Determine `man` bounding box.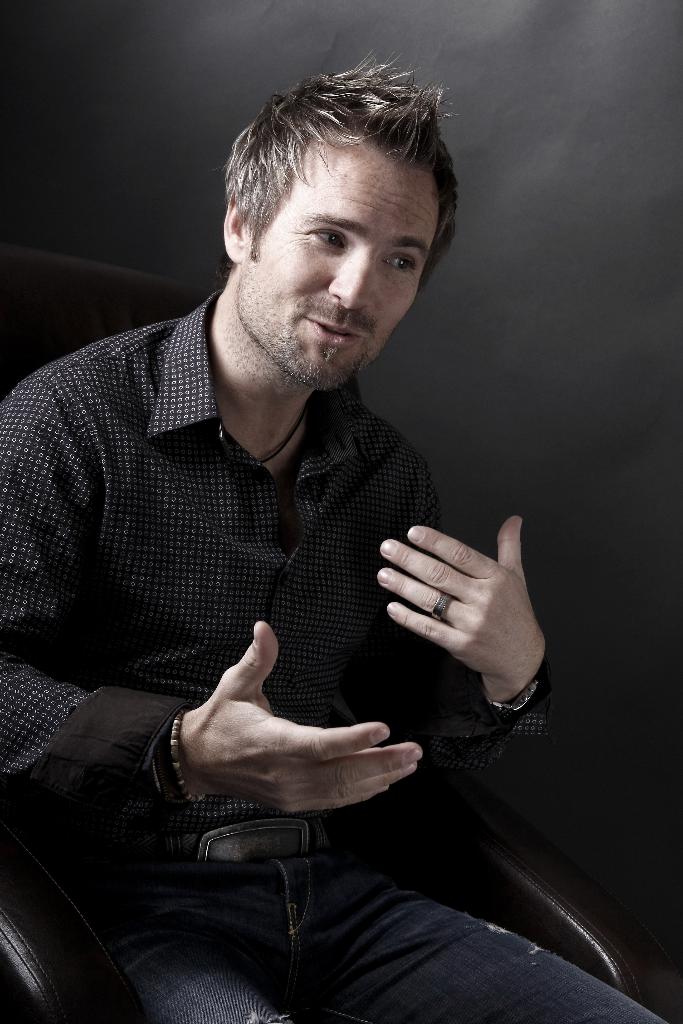
Determined: box(7, 90, 556, 948).
